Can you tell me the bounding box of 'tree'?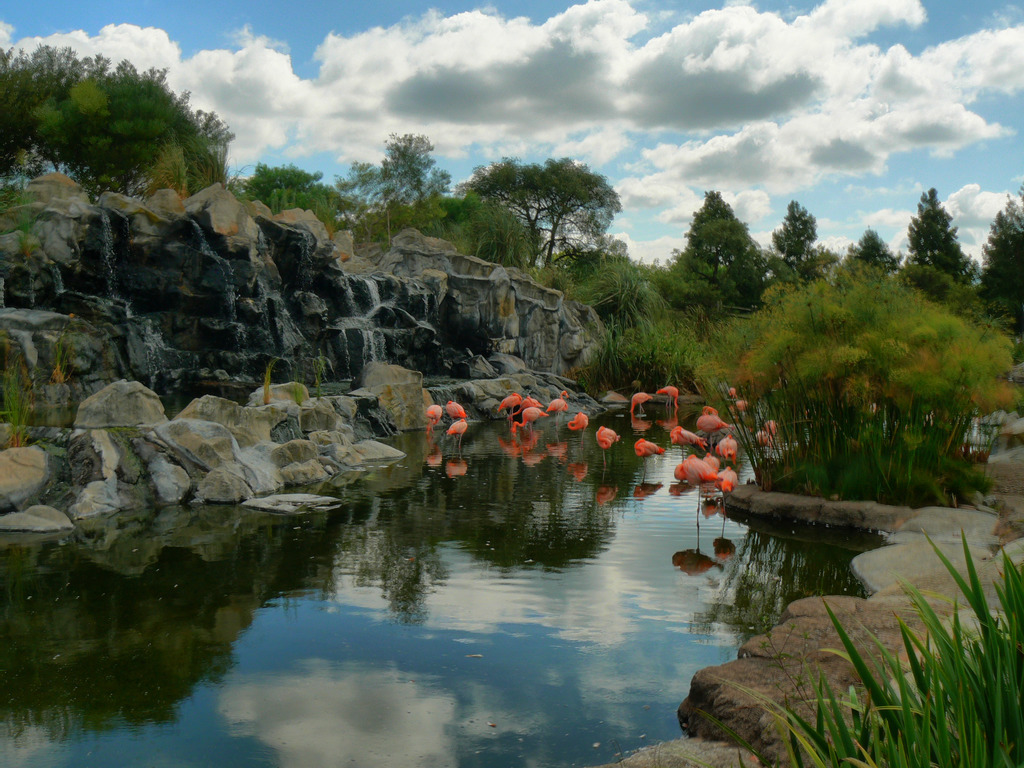
l=35, t=58, r=226, b=211.
